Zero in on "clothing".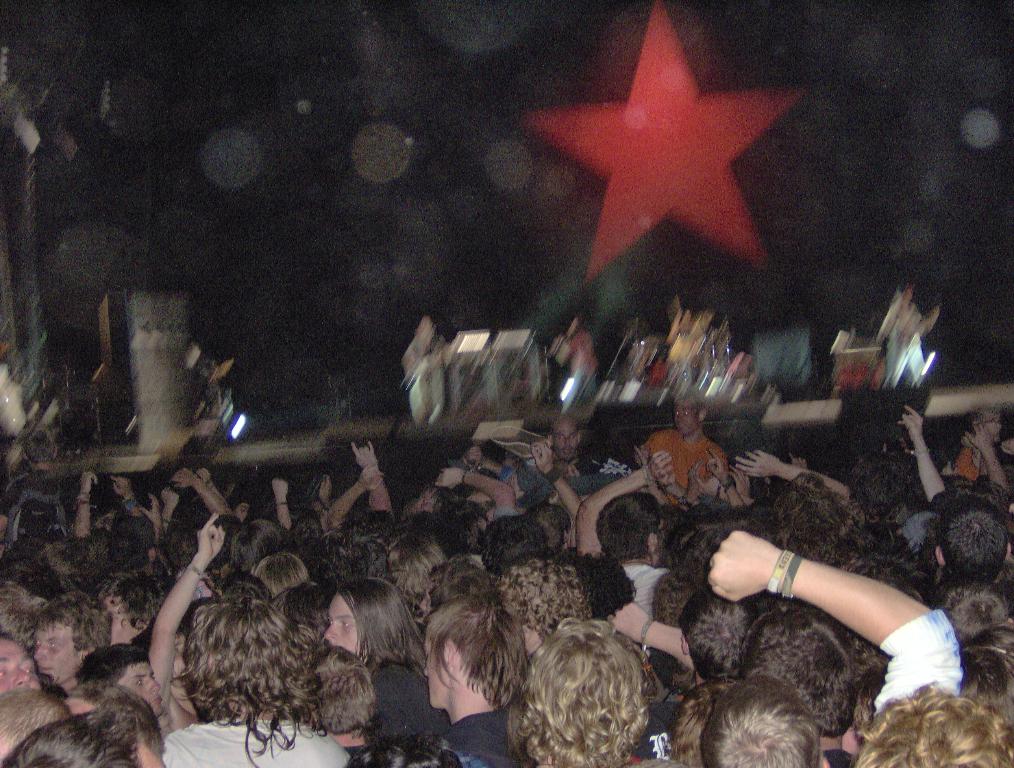
Zeroed in: locate(871, 608, 961, 713).
